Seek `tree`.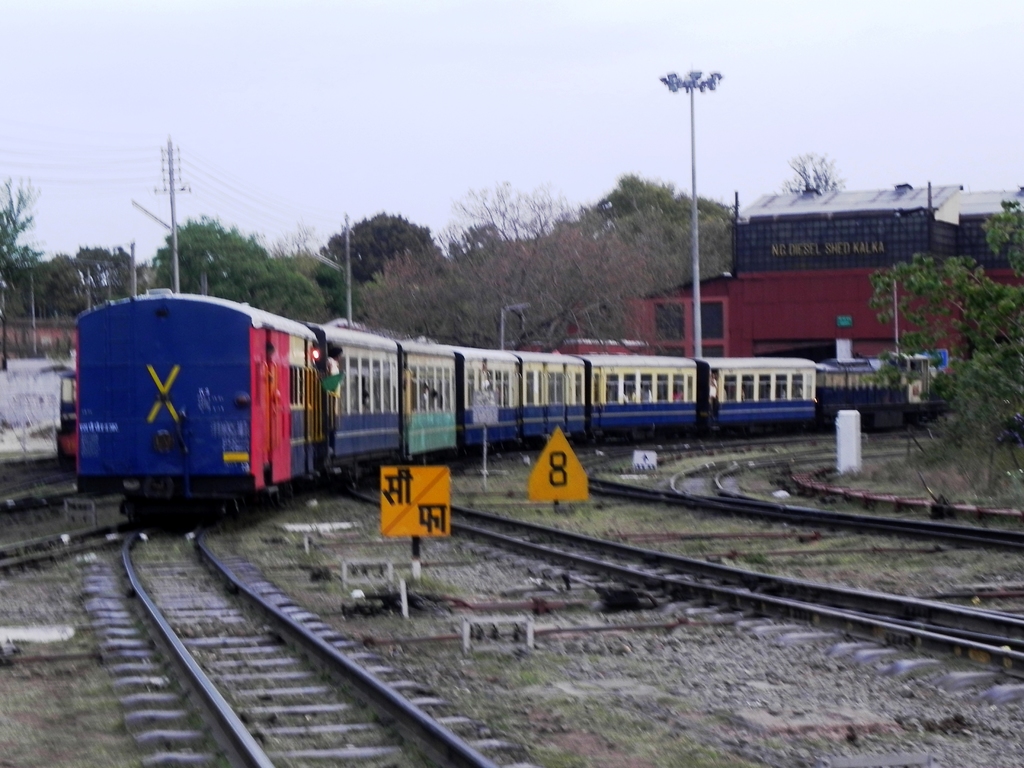
region(0, 165, 45, 323).
